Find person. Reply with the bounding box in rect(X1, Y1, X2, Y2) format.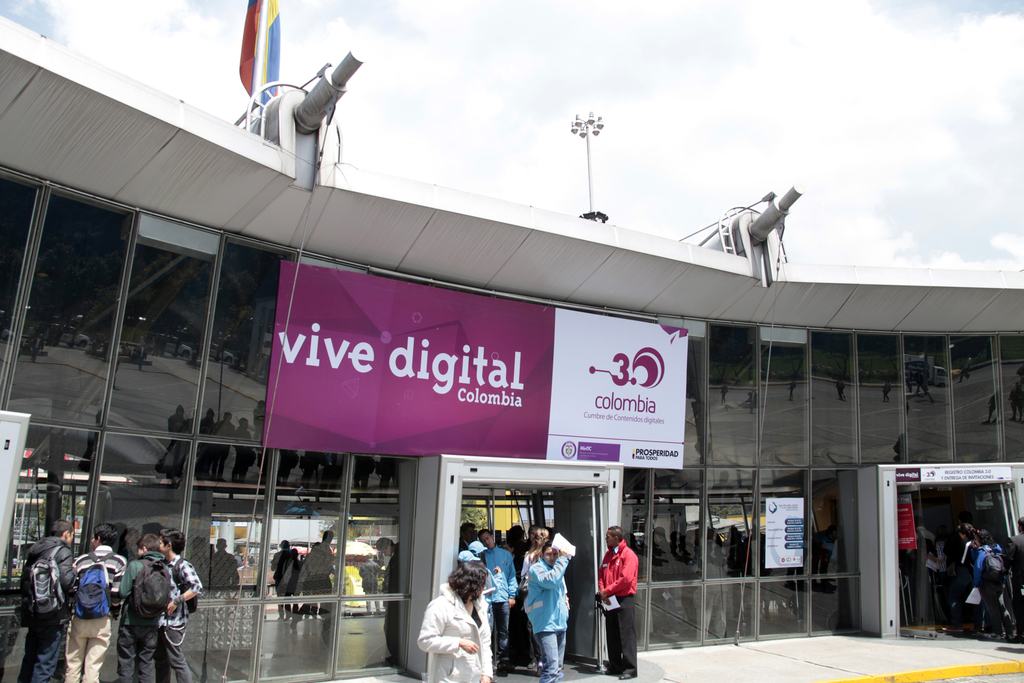
rect(154, 530, 204, 682).
